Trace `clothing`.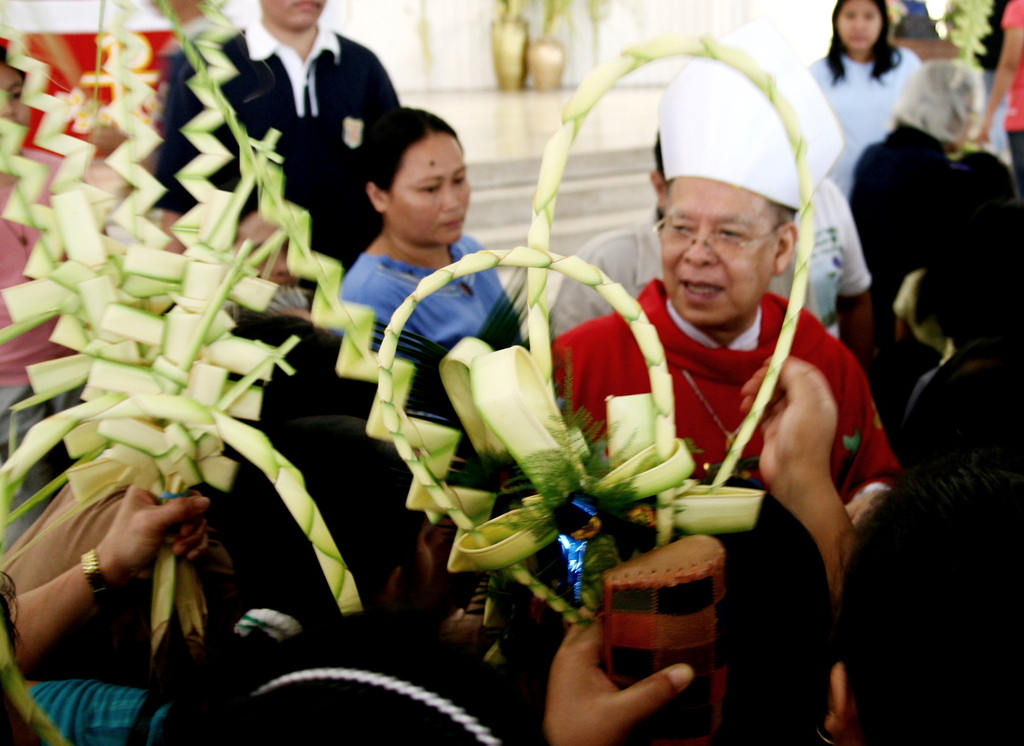
Traced to [x1=806, y1=48, x2=931, y2=205].
